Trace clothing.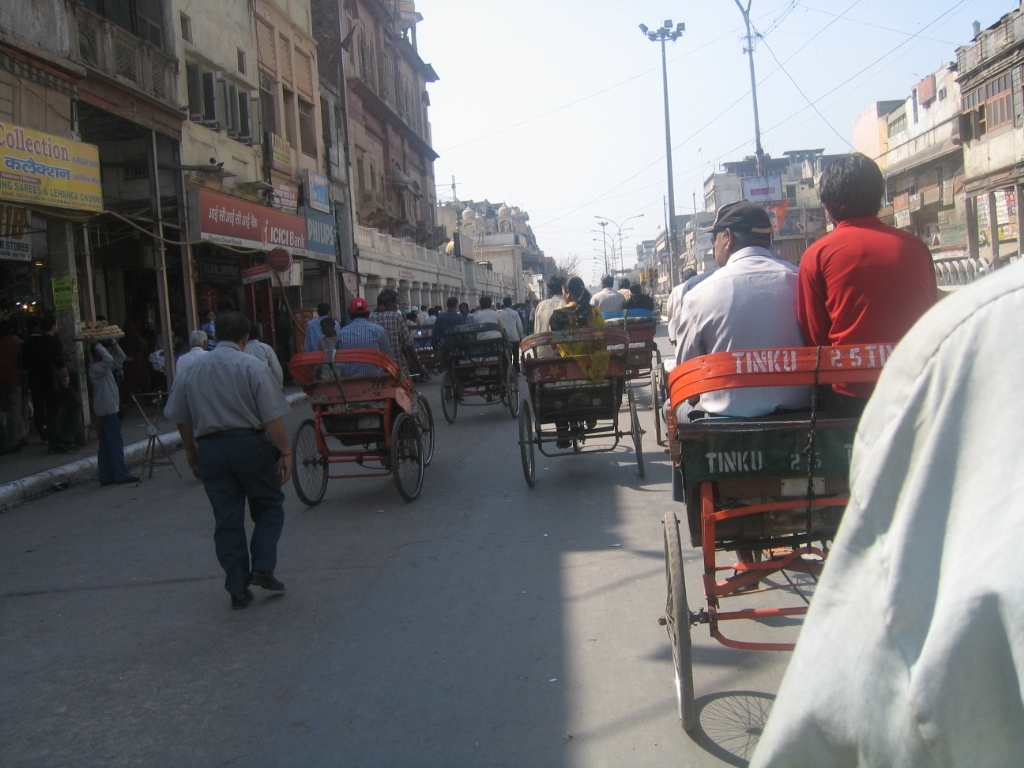
Traced to {"x1": 546, "y1": 302, "x2": 615, "y2": 384}.
